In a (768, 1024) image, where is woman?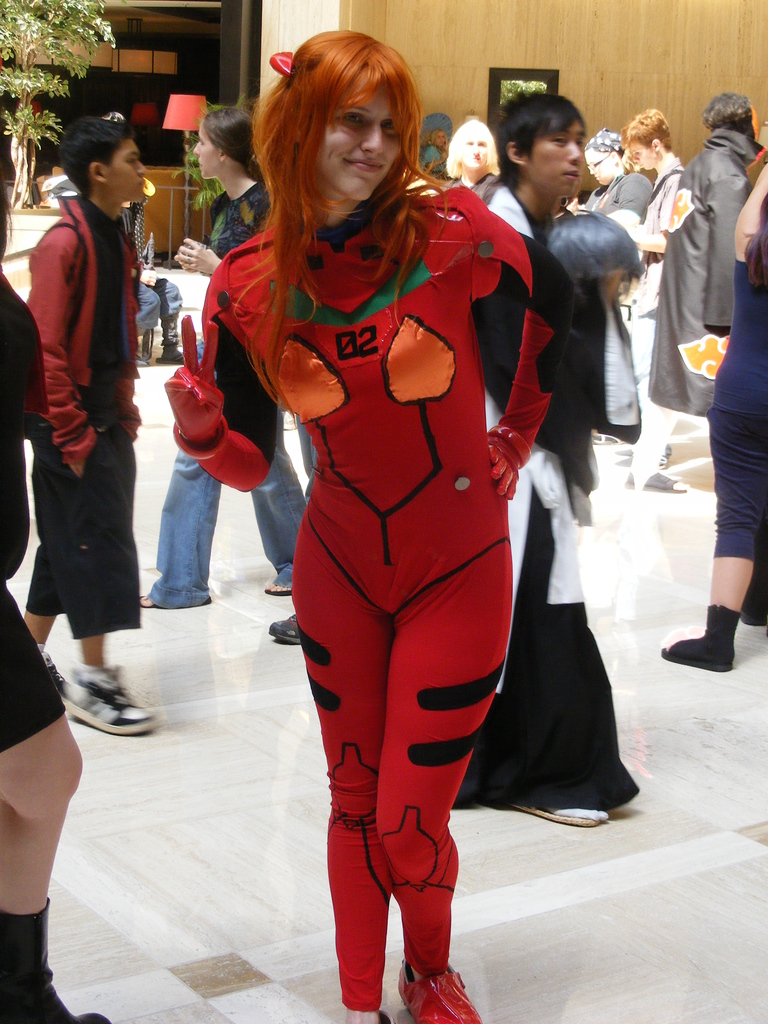
rect(420, 129, 450, 173).
